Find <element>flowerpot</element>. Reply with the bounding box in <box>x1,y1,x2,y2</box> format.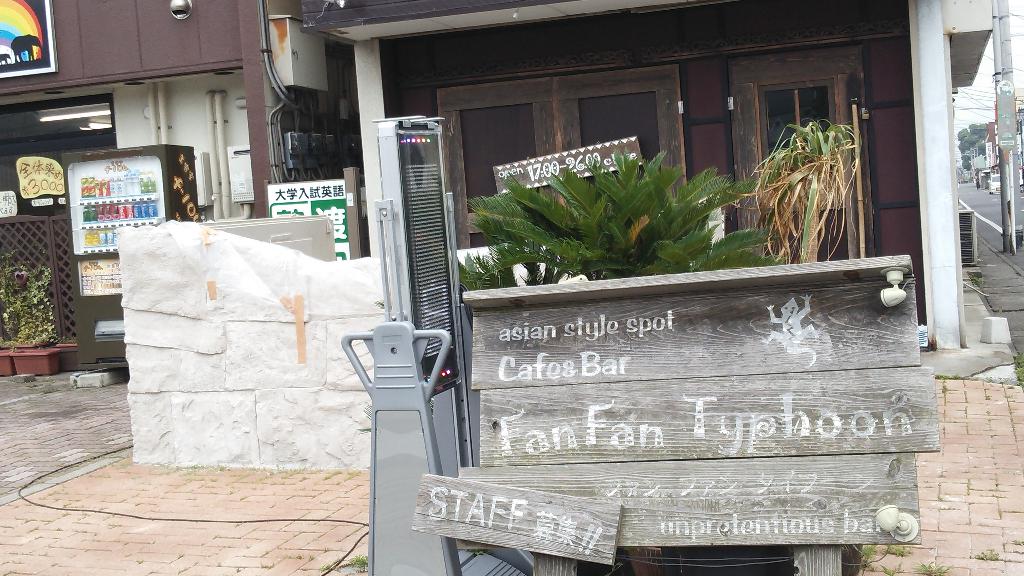
<box>1,343,58,381</box>.
